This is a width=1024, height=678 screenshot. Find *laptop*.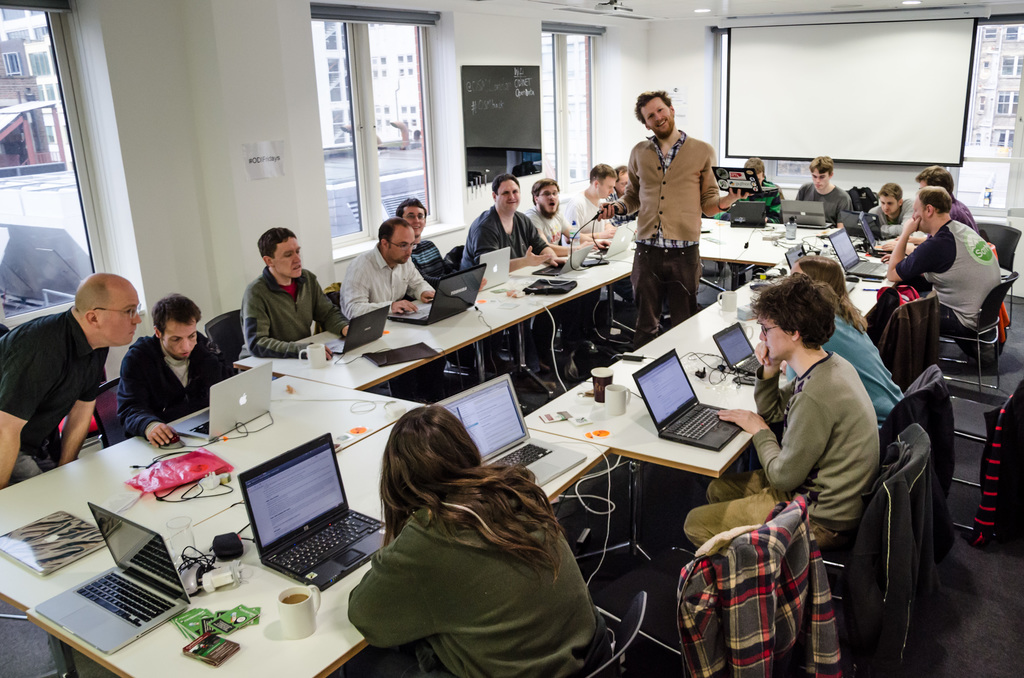
Bounding box: region(730, 204, 767, 227).
